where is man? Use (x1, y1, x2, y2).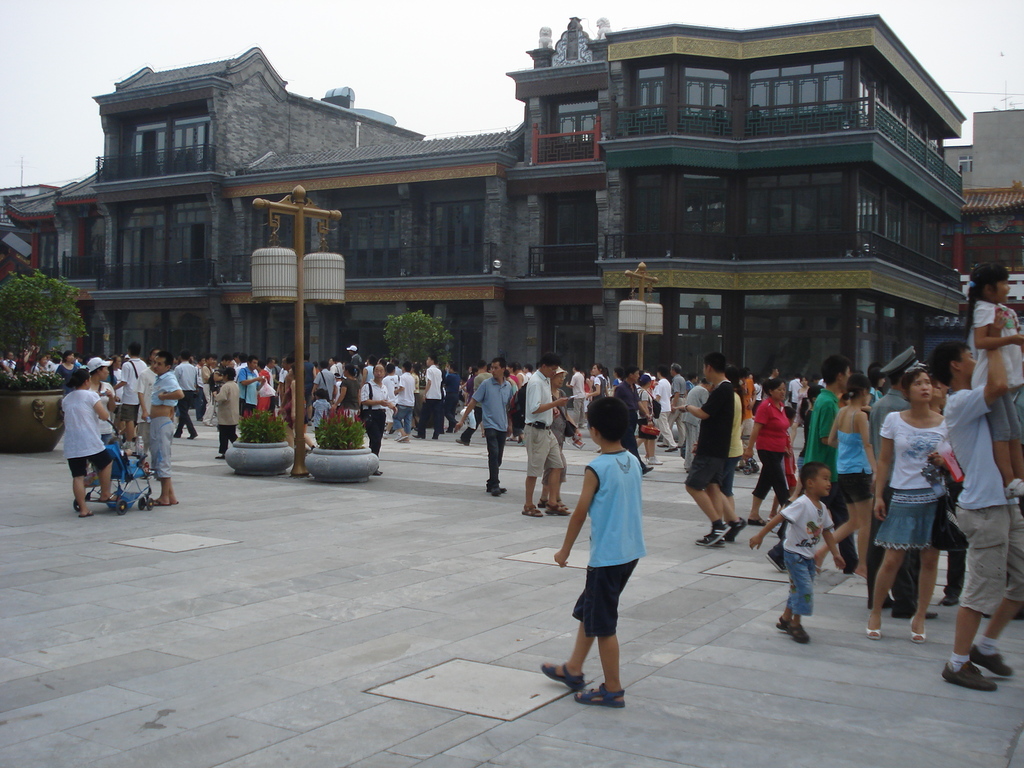
(525, 353, 575, 526).
